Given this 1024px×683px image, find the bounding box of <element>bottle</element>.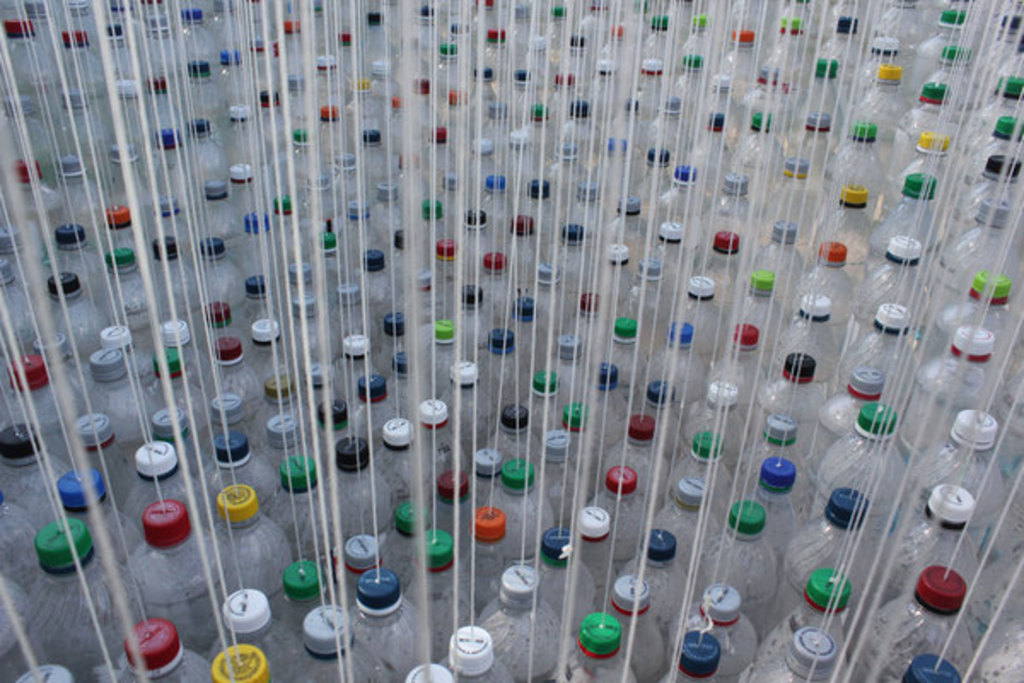
{"x1": 737, "y1": 412, "x2": 806, "y2": 500}.
